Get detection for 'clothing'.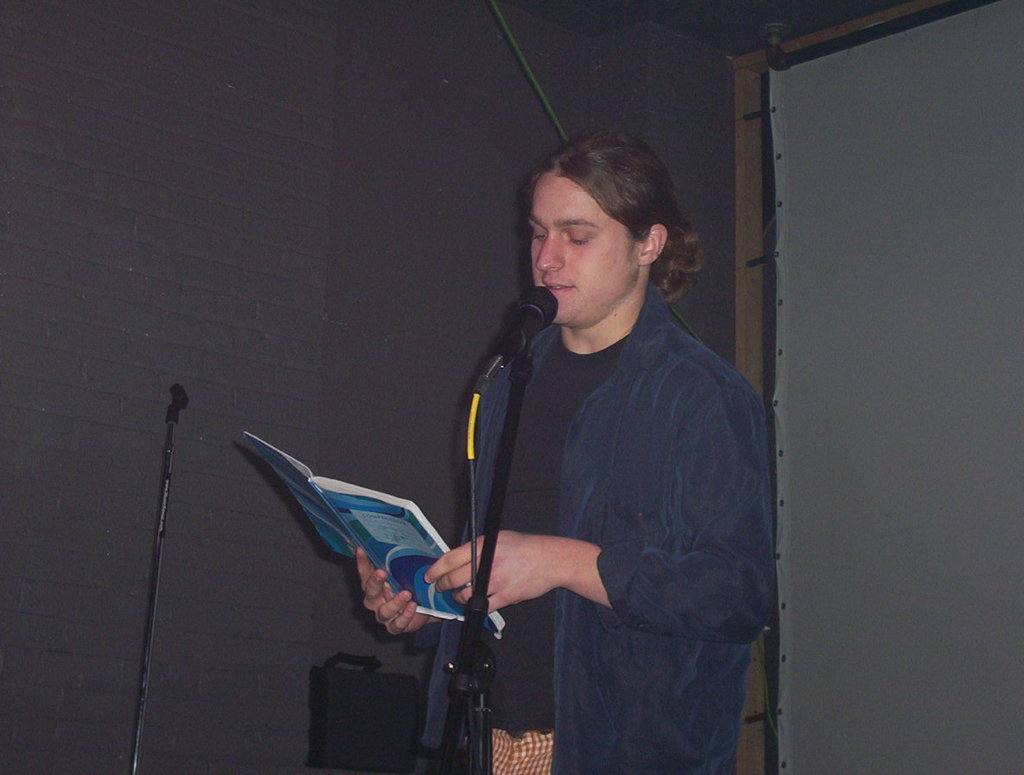
Detection: {"left": 419, "top": 213, "right": 778, "bottom": 774}.
